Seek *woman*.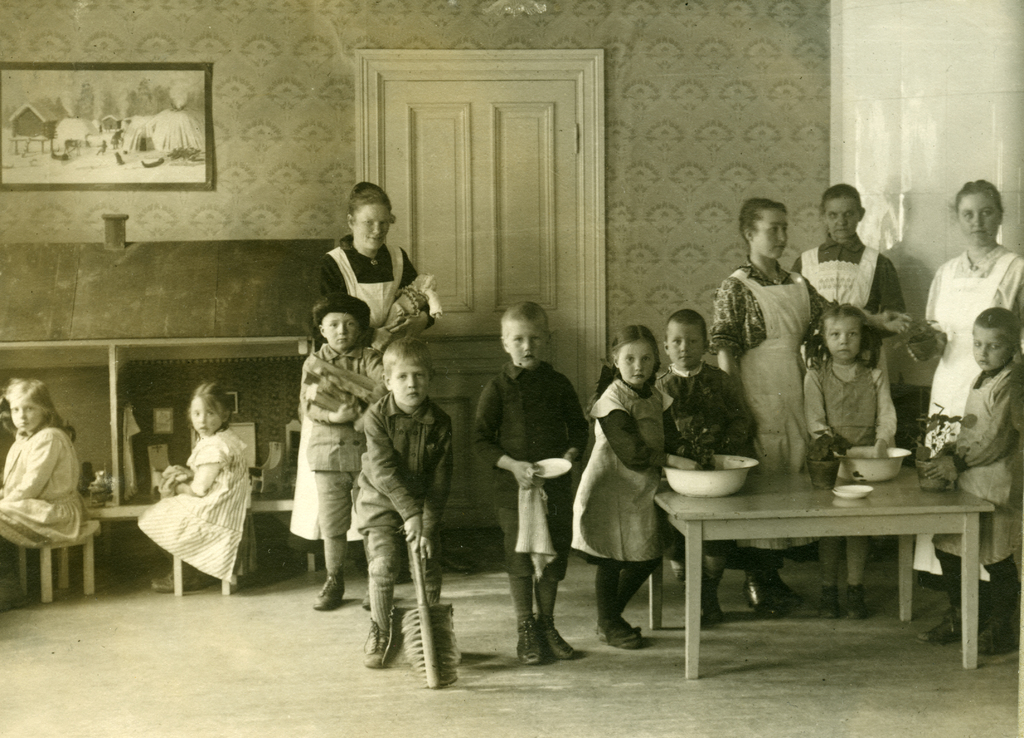
bbox=(705, 199, 813, 616).
